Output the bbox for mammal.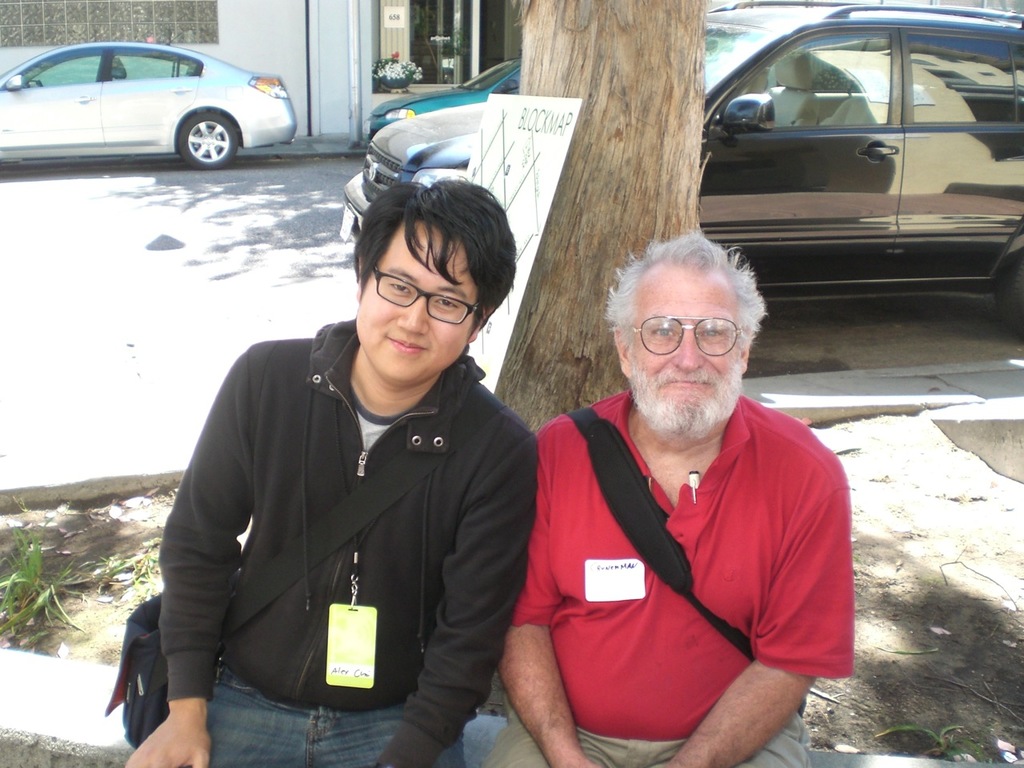
box(120, 174, 538, 767).
